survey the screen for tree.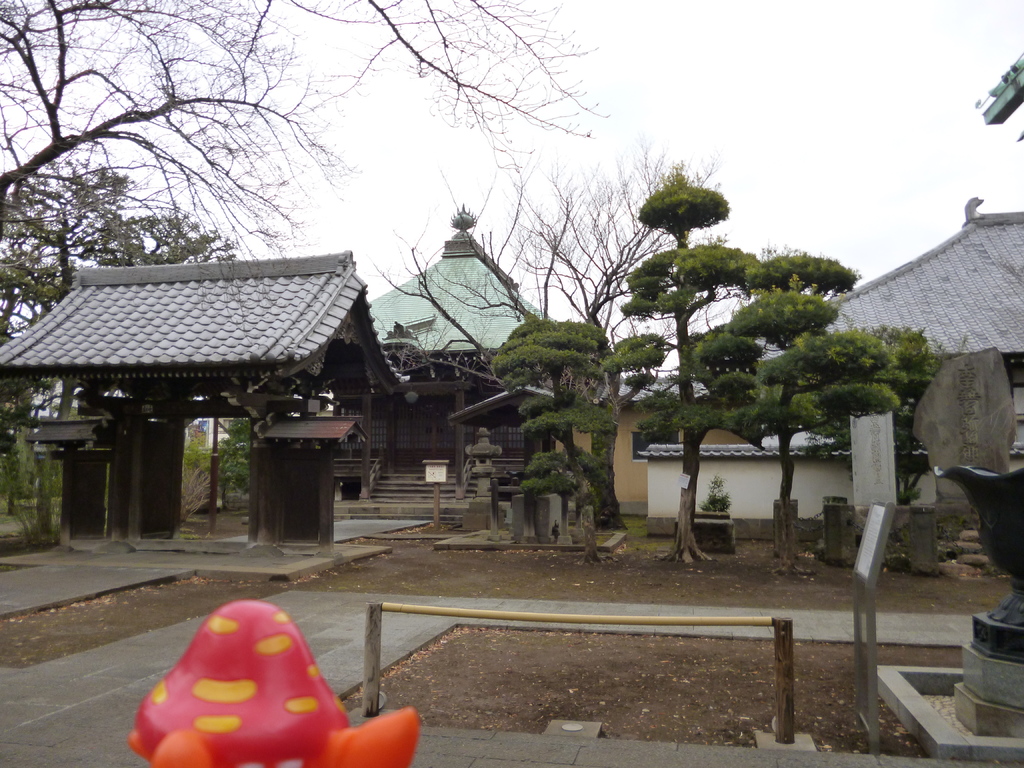
Survey found: (left=0, top=0, right=609, bottom=347).
